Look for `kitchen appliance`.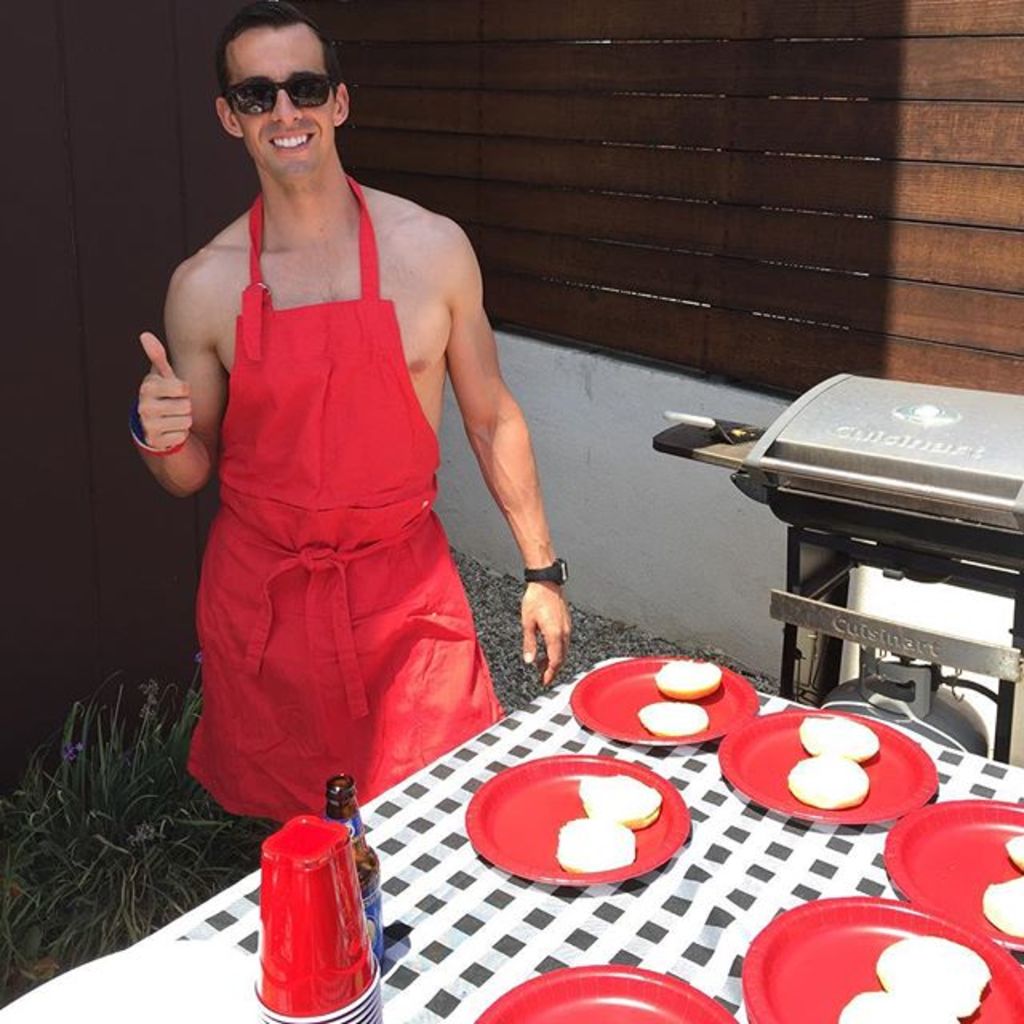
Found: 650/368/1022/768.
